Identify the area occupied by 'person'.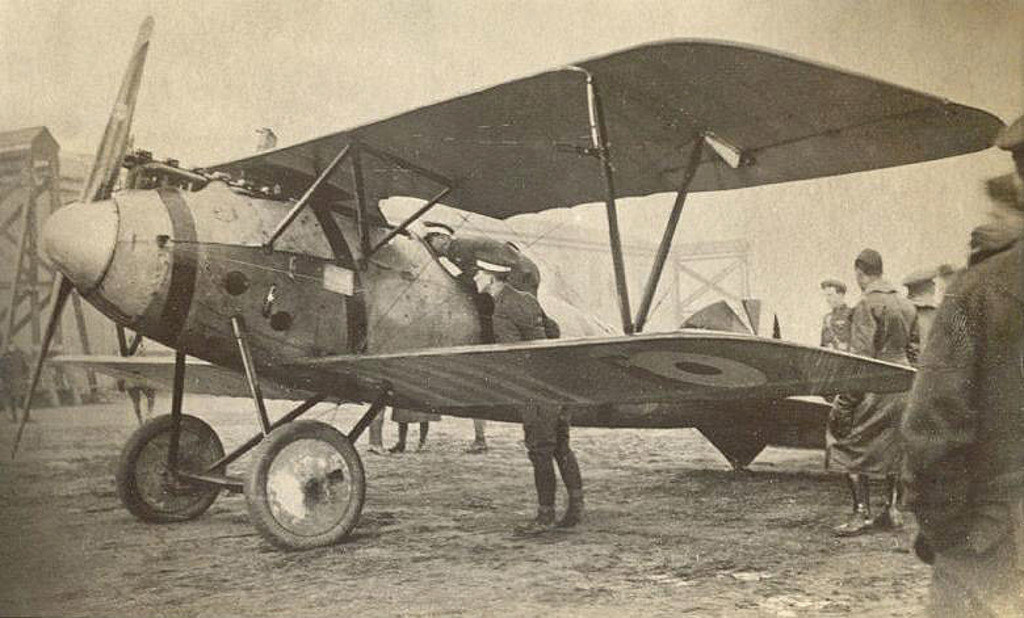
Area: [824,244,929,537].
